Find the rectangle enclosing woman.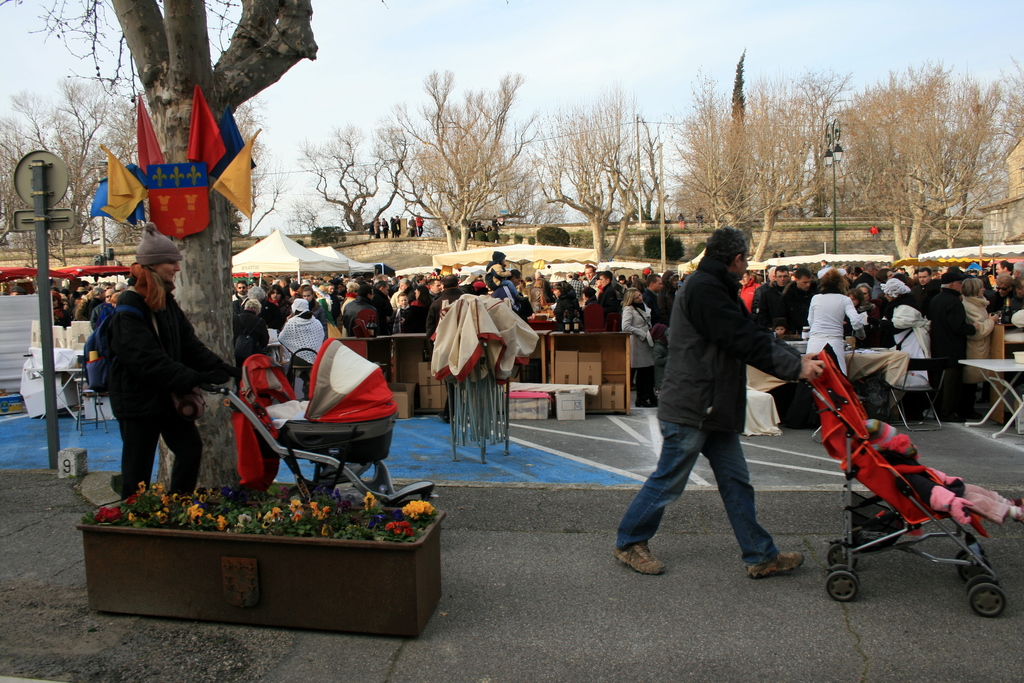
<region>881, 276, 909, 338</region>.
